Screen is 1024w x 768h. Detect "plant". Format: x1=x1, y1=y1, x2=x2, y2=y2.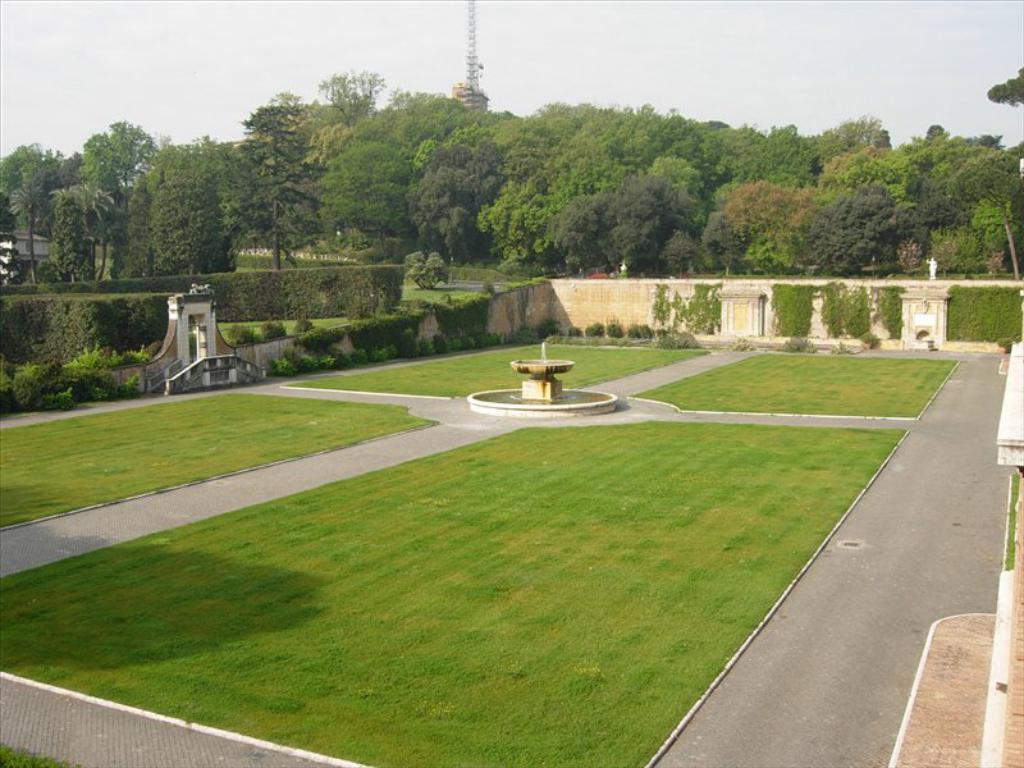
x1=832, y1=339, x2=850, y2=355.
